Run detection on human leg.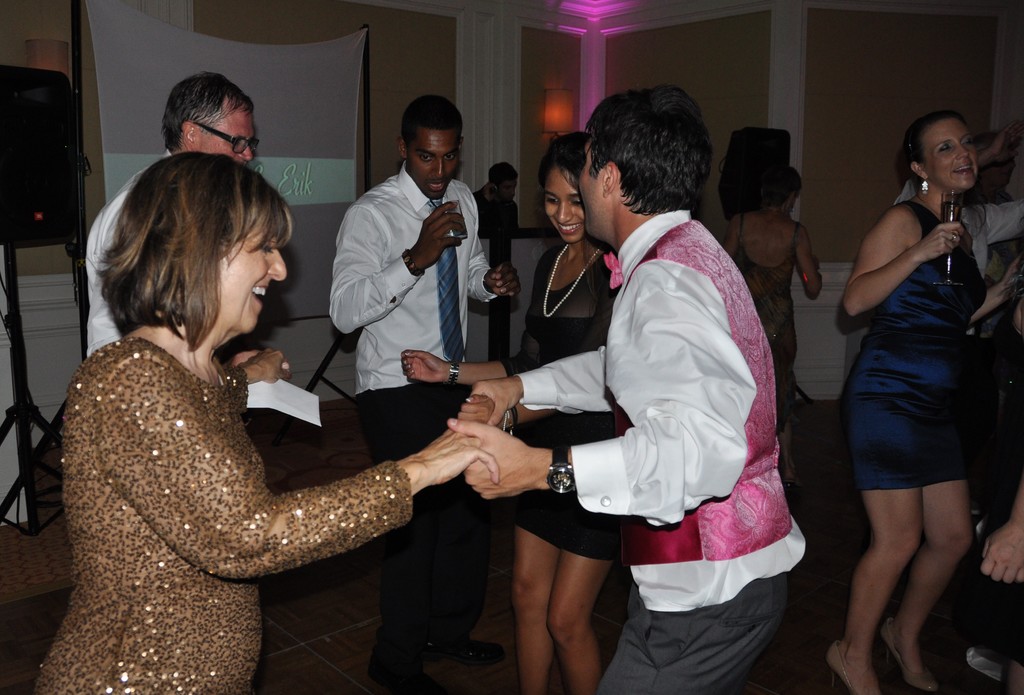
Result: rect(877, 482, 968, 694).
